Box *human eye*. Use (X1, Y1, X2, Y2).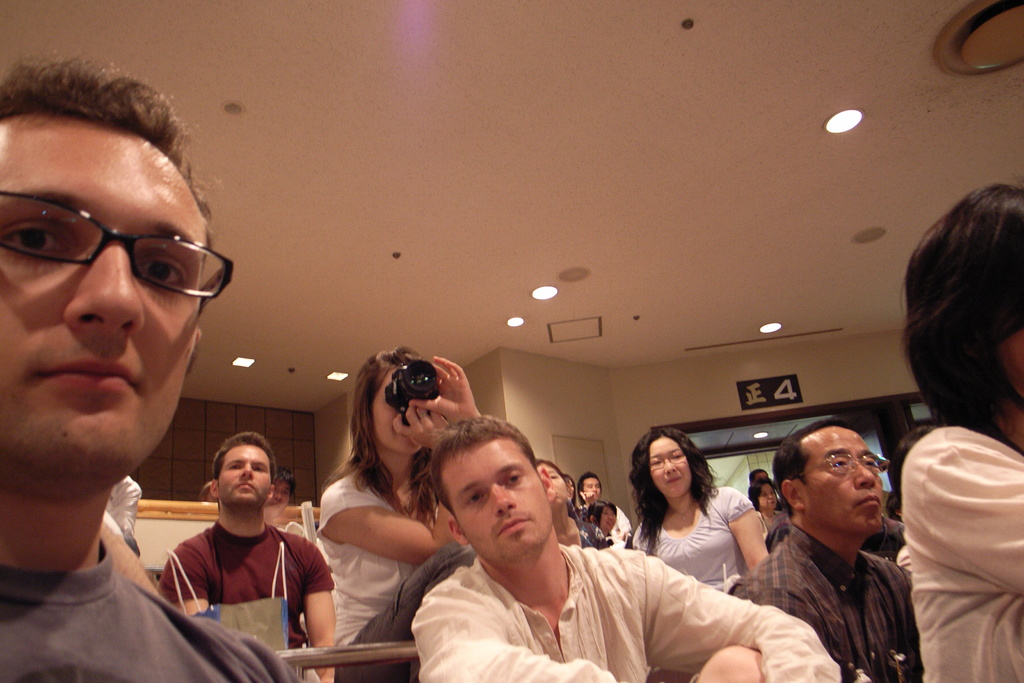
(131, 254, 190, 293).
